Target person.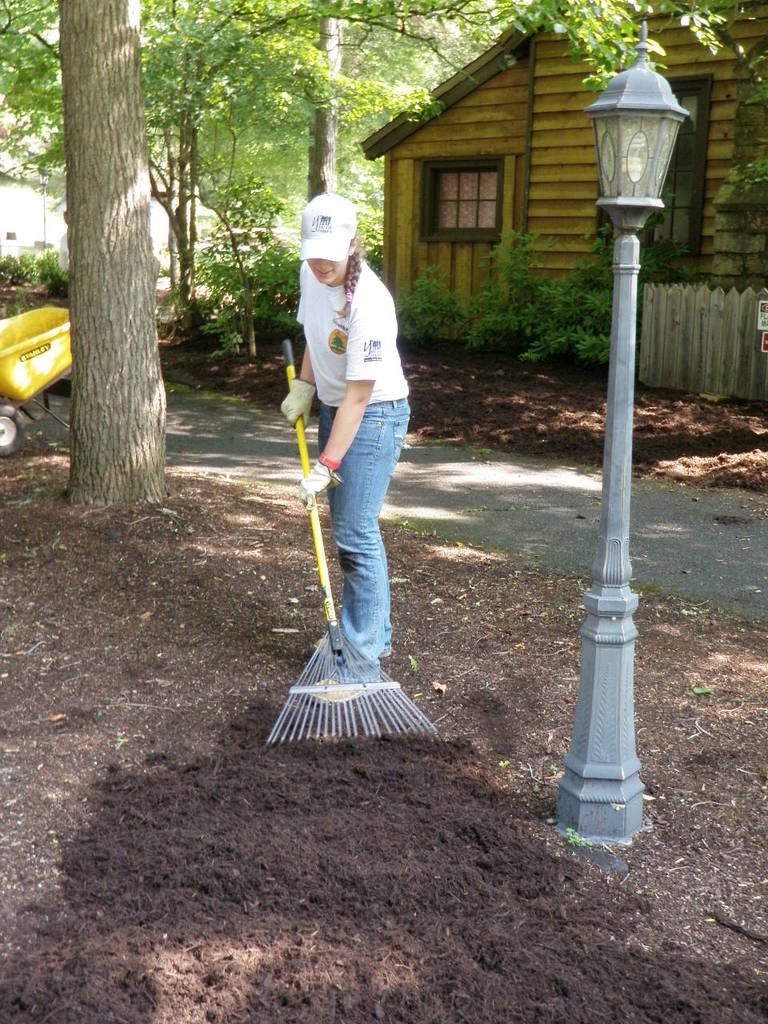
Target region: region(54, 188, 71, 271).
